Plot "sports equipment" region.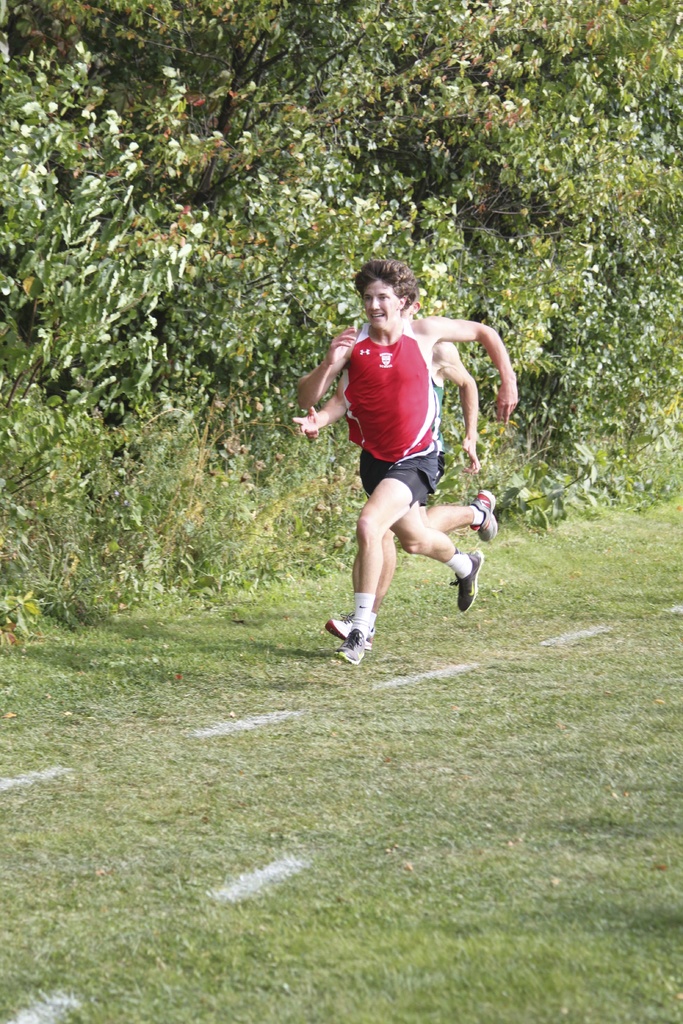
Plotted at box=[322, 616, 351, 637].
